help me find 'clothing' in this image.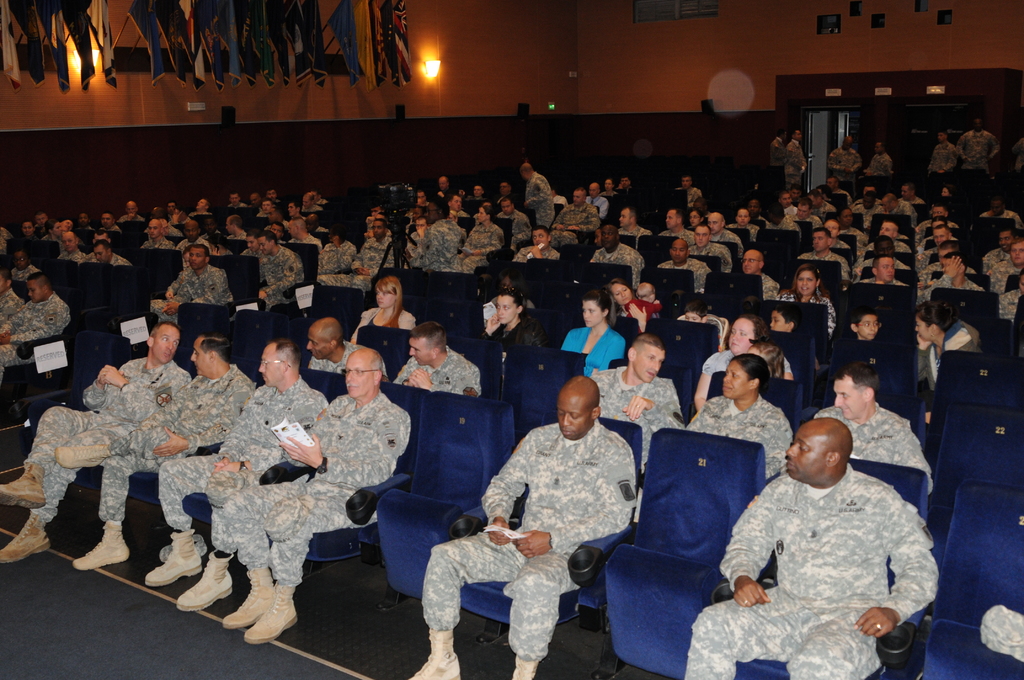
Found it: bbox=[157, 373, 332, 555].
